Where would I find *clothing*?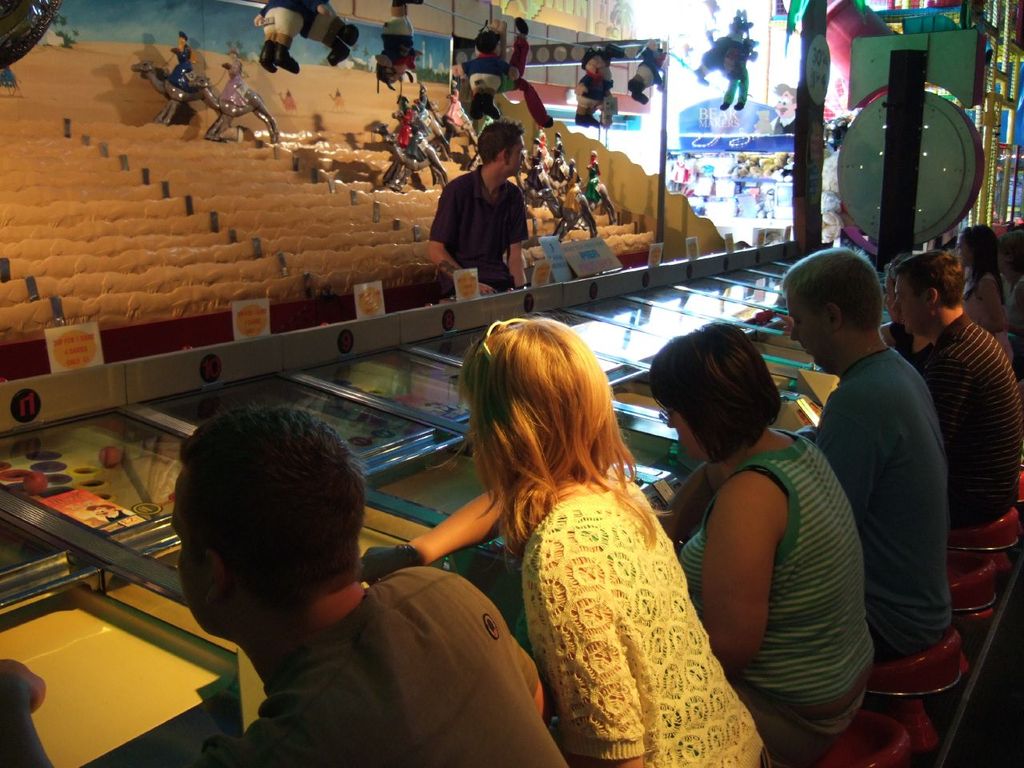
At 471:434:755:749.
